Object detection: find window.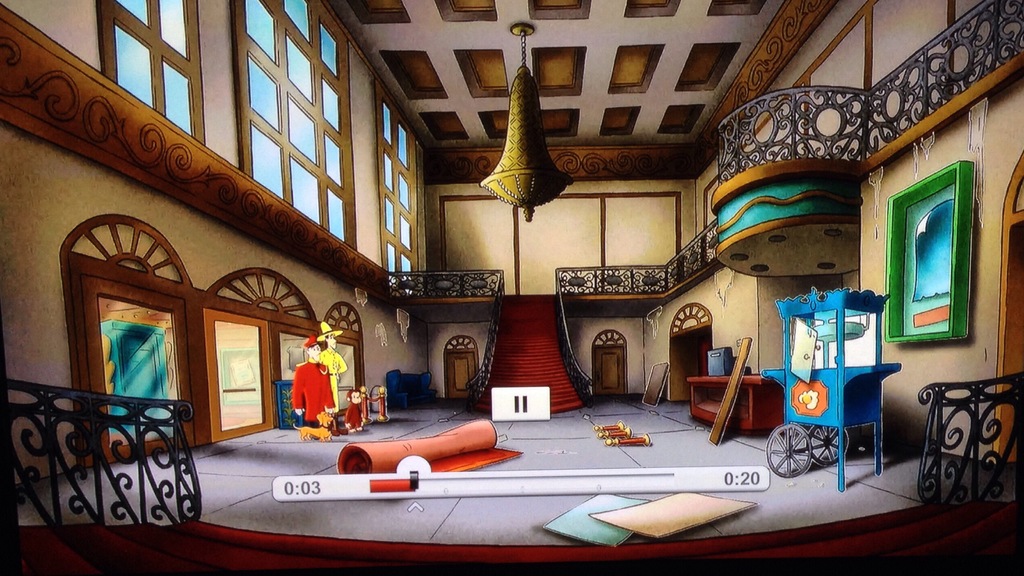
left=235, top=0, right=358, bottom=250.
